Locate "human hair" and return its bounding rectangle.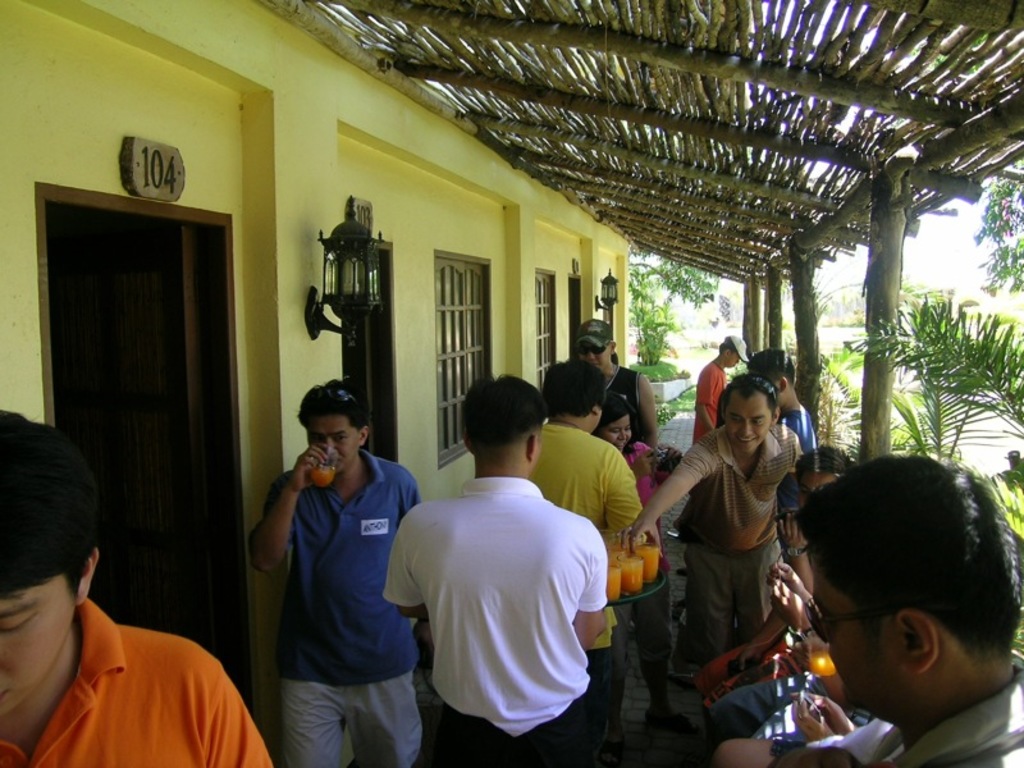
[x1=461, y1=380, x2=544, y2=474].
